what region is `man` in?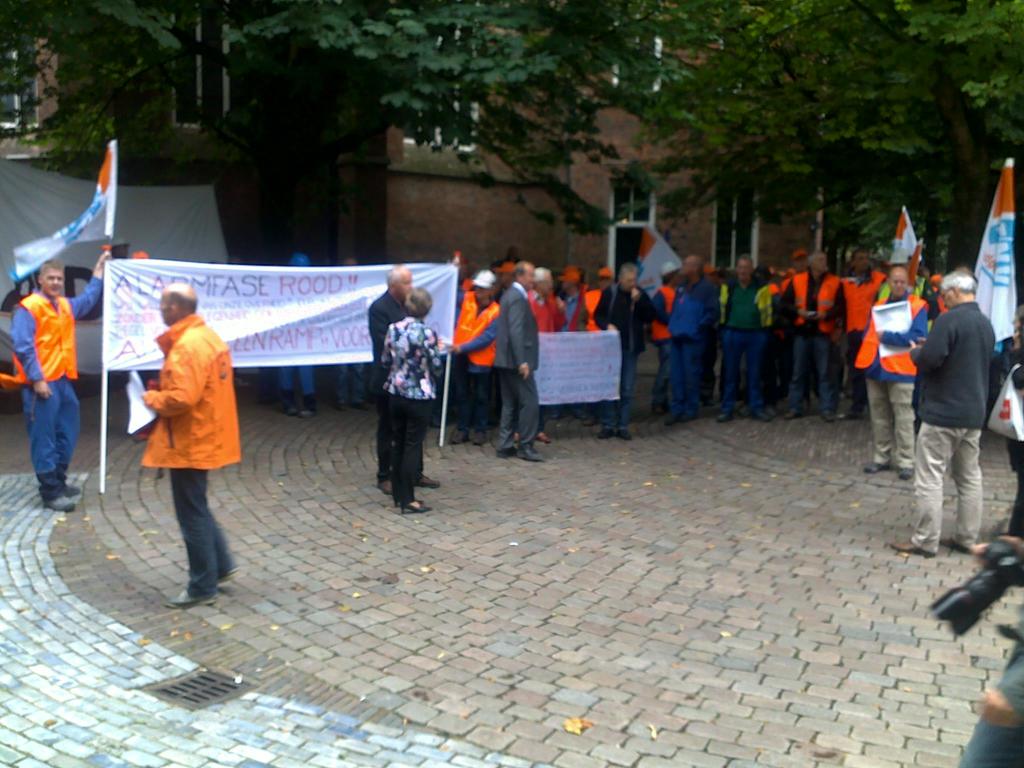
rect(365, 269, 436, 492).
